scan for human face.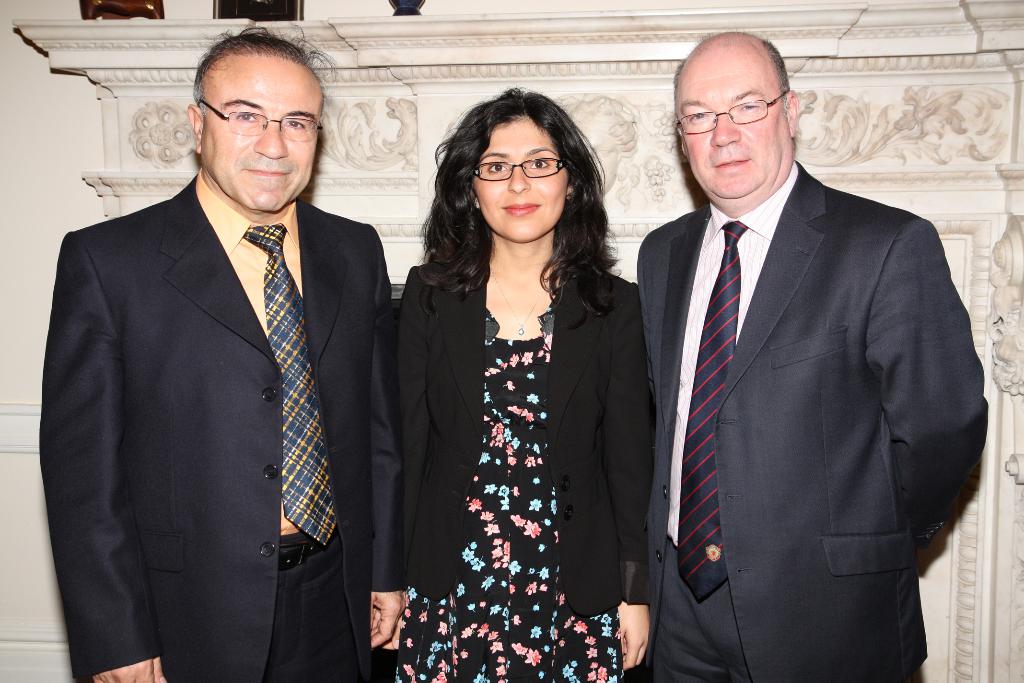
Scan result: locate(202, 63, 325, 213).
